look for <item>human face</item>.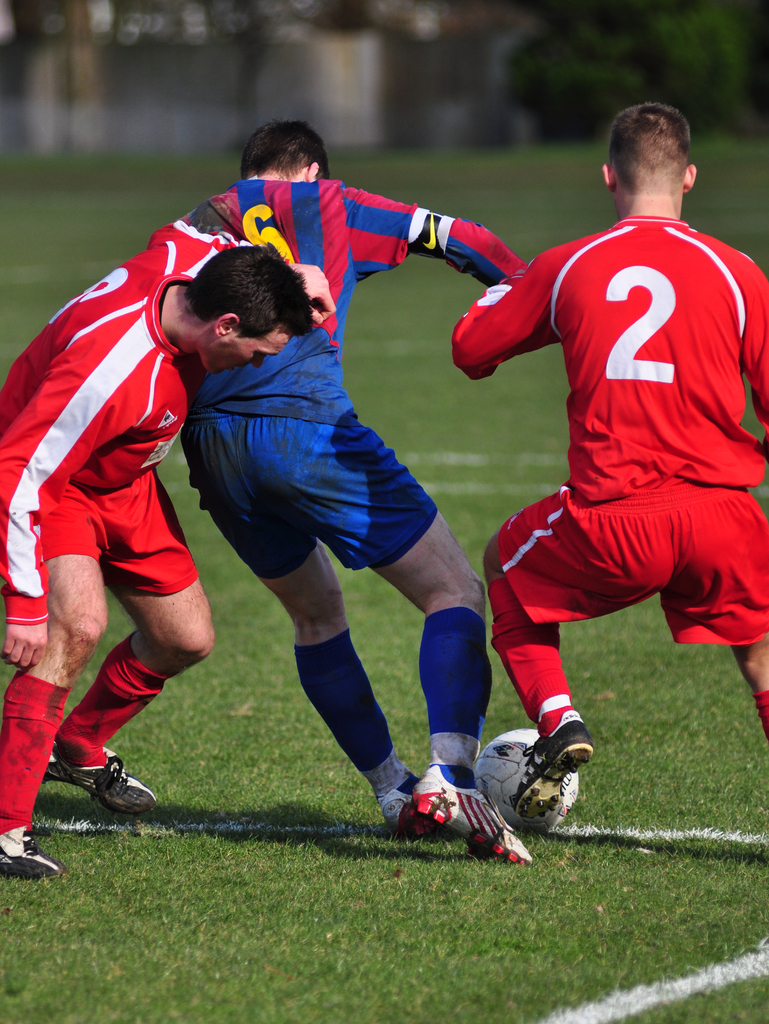
Found: Rect(204, 321, 287, 376).
